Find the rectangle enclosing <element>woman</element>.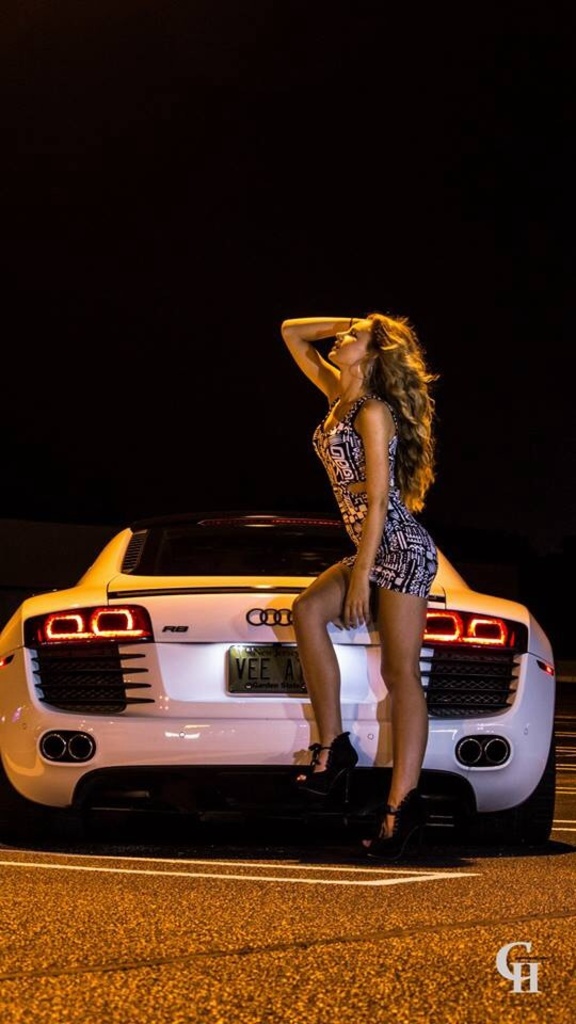
x1=279 y1=302 x2=441 y2=862.
